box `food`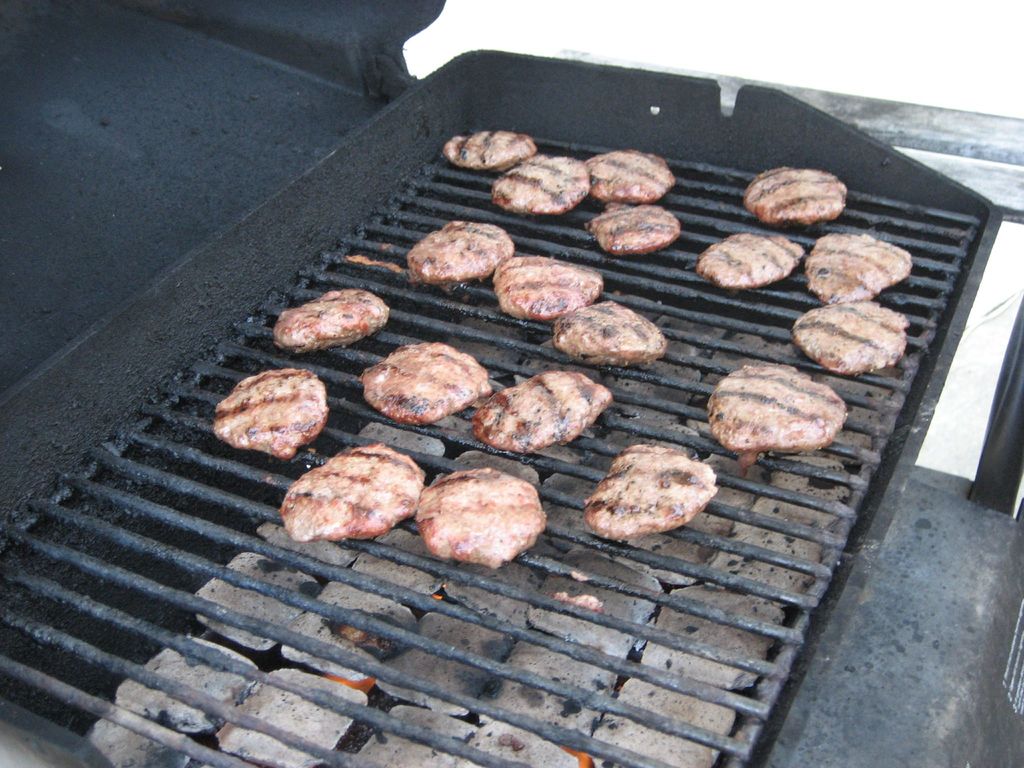
<region>548, 299, 669, 362</region>
